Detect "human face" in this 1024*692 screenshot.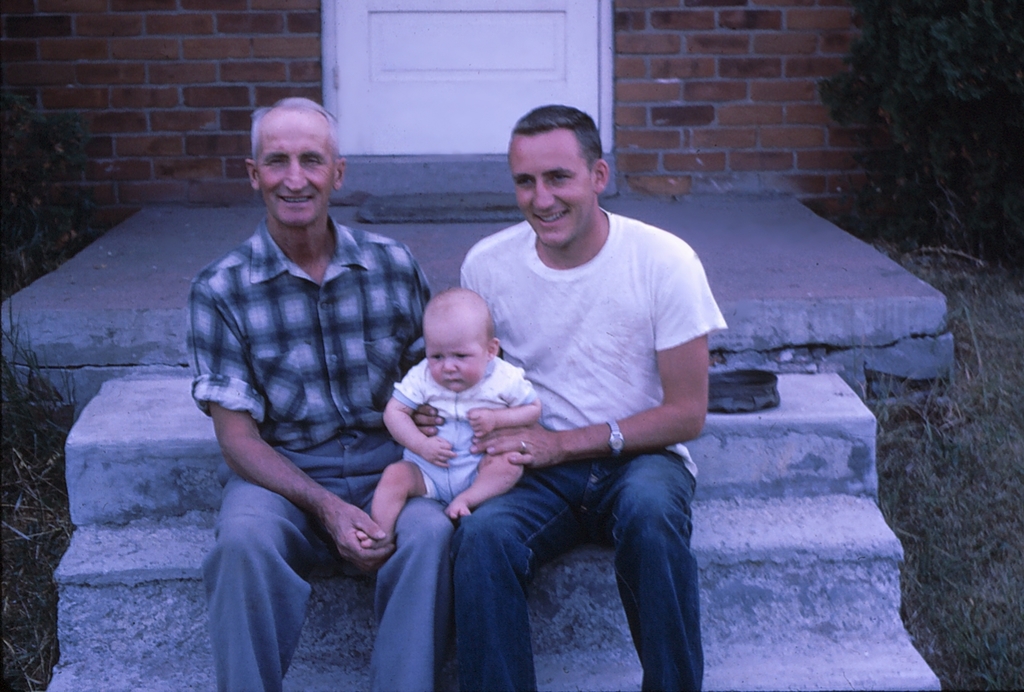
Detection: bbox(431, 322, 483, 388).
